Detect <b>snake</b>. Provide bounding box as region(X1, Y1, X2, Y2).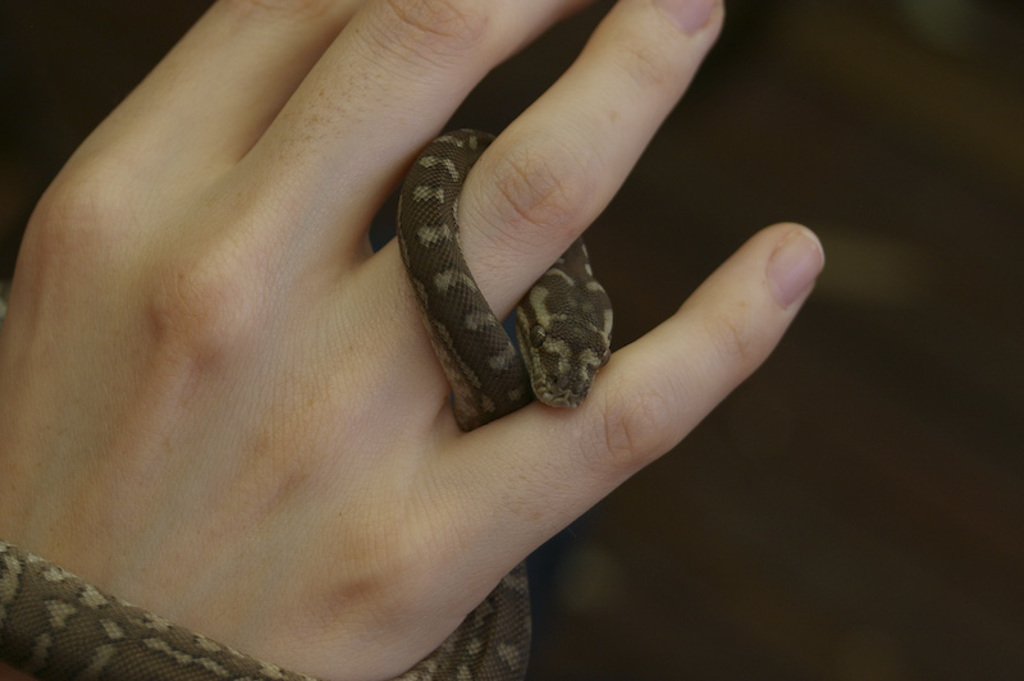
region(0, 125, 613, 680).
